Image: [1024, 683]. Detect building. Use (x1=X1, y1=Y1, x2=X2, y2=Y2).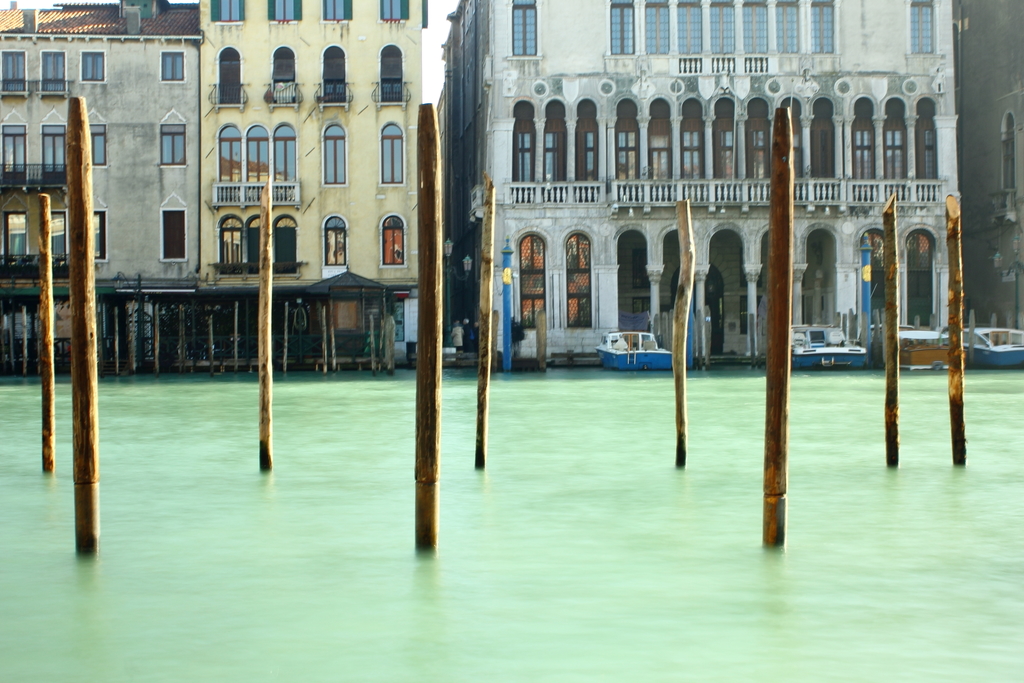
(x1=447, y1=0, x2=957, y2=368).
